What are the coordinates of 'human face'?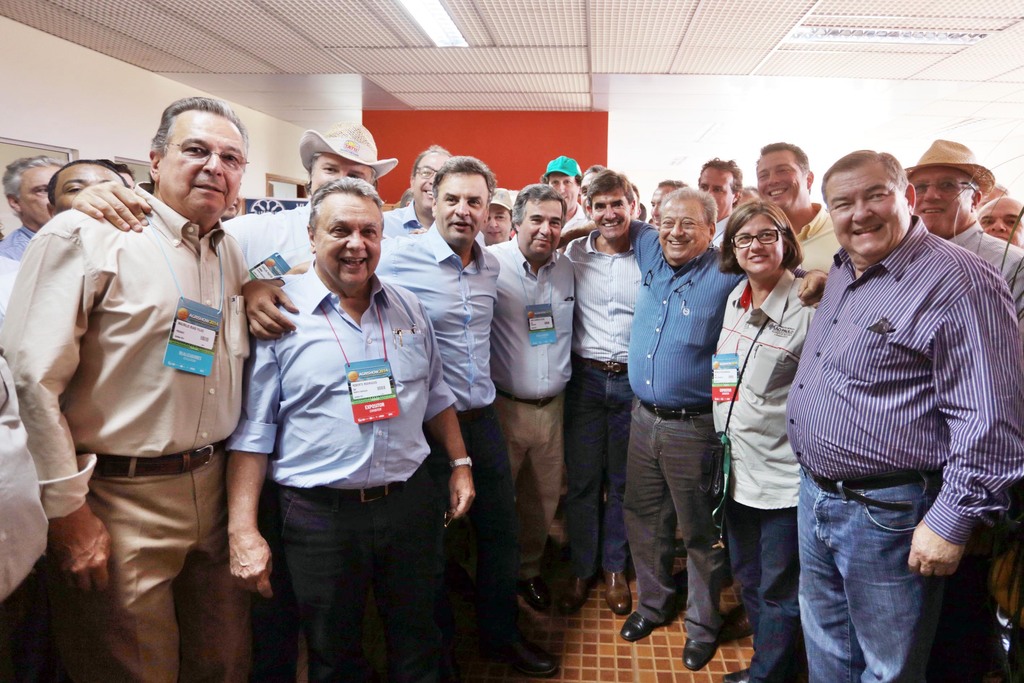
select_region(544, 174, 585, 215).
